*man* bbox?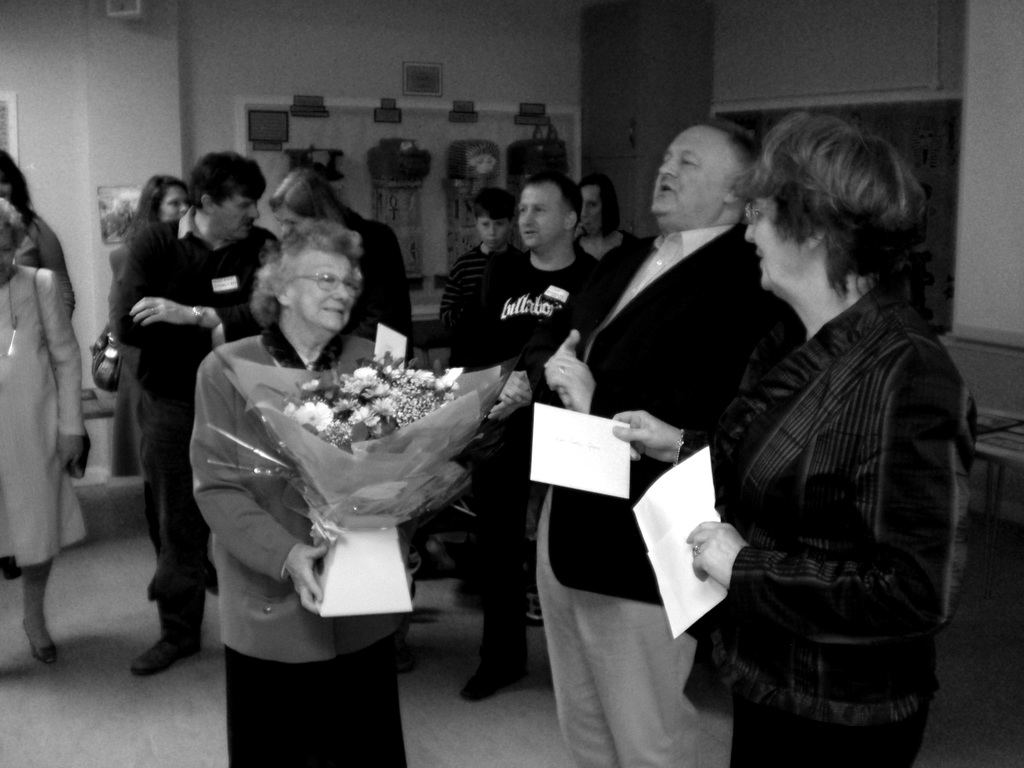
select_region(452, 172, 634, 707)
